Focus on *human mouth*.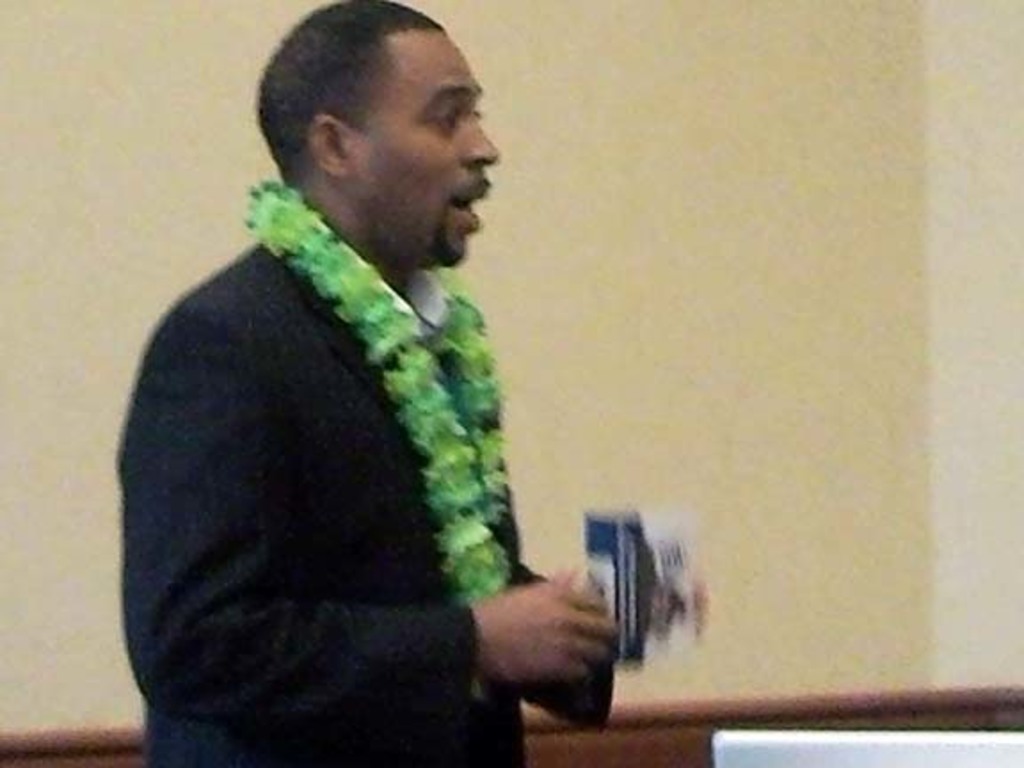
Focused at <region>453, 187, 487, 226</region>.
